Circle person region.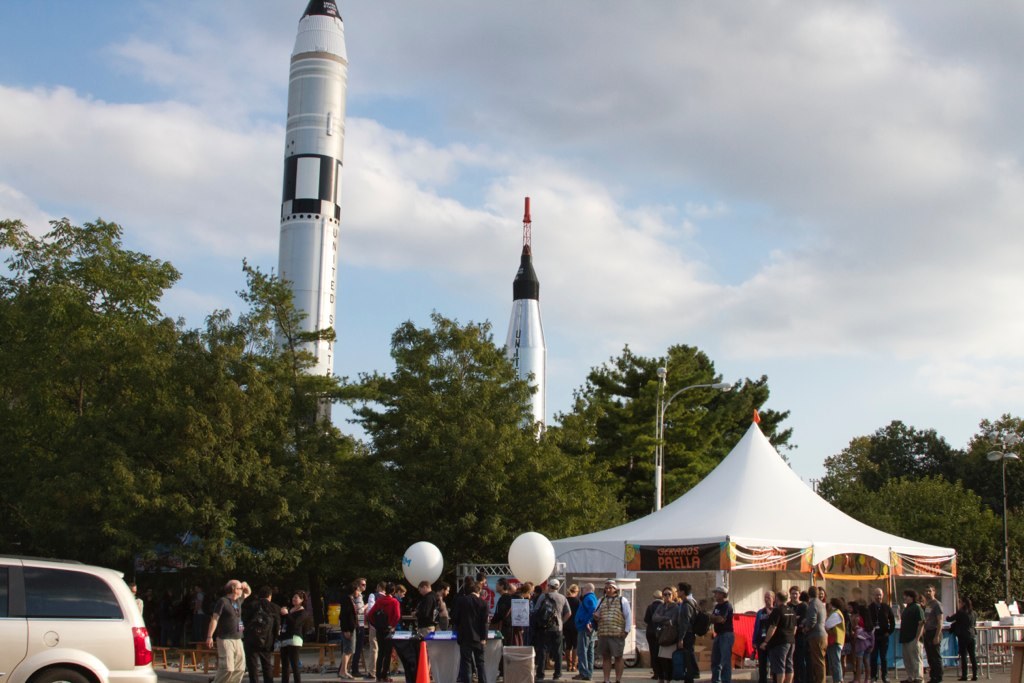
Region: bbox=(596, 583, 634, 682).
